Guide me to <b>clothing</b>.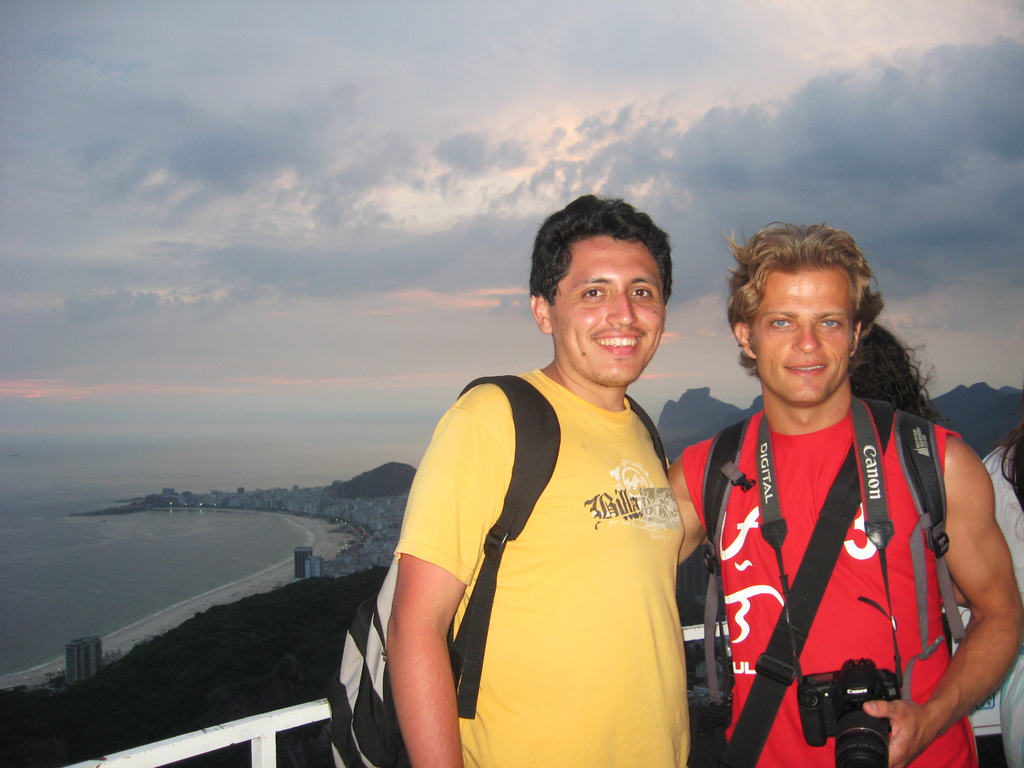
Guidance: [x1=403, y1=365, x2=718, y2=742].
